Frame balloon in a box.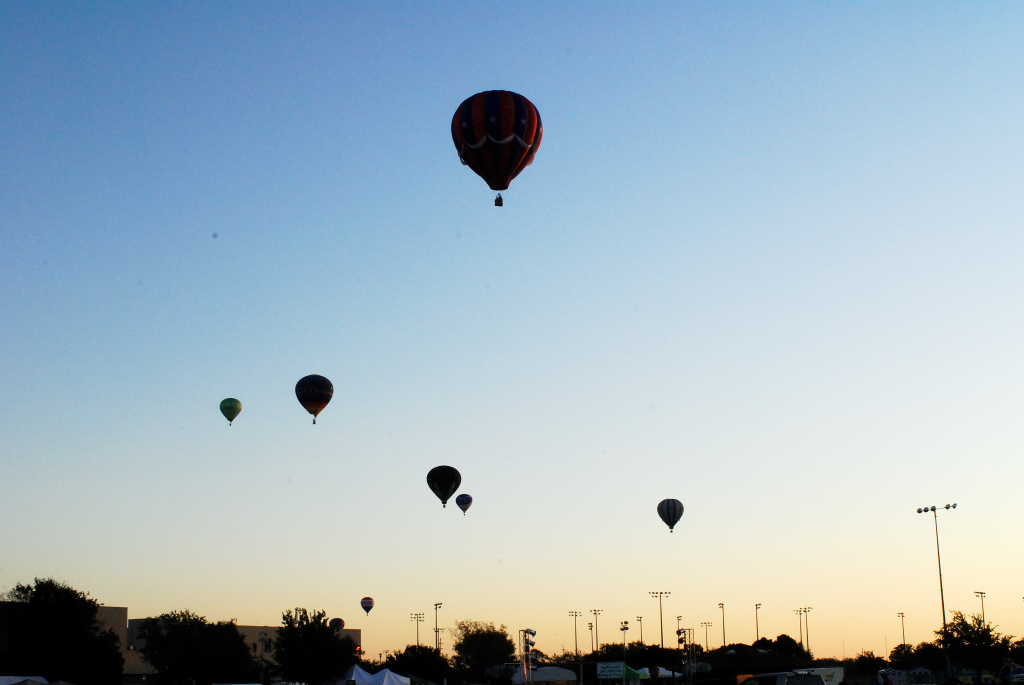
(left=291, top=373, right=335, bottom=415).
